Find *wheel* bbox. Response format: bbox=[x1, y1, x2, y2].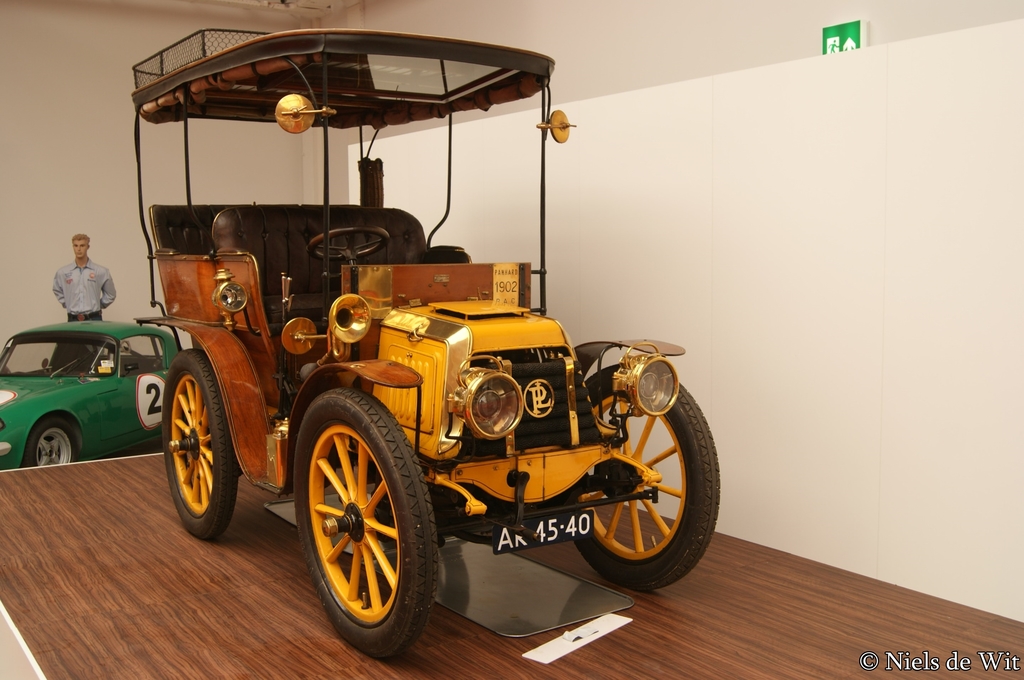
bbox=[584, 362, 721, 587].
